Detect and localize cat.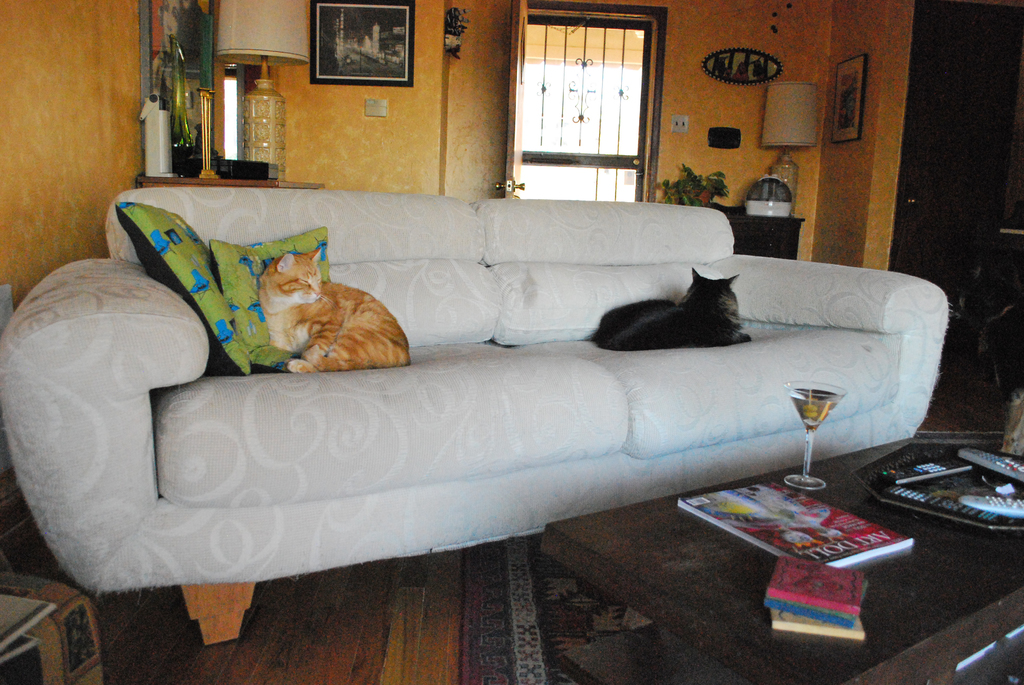
Localized at (x1=253, y1=249, x2=416, y2=375).
